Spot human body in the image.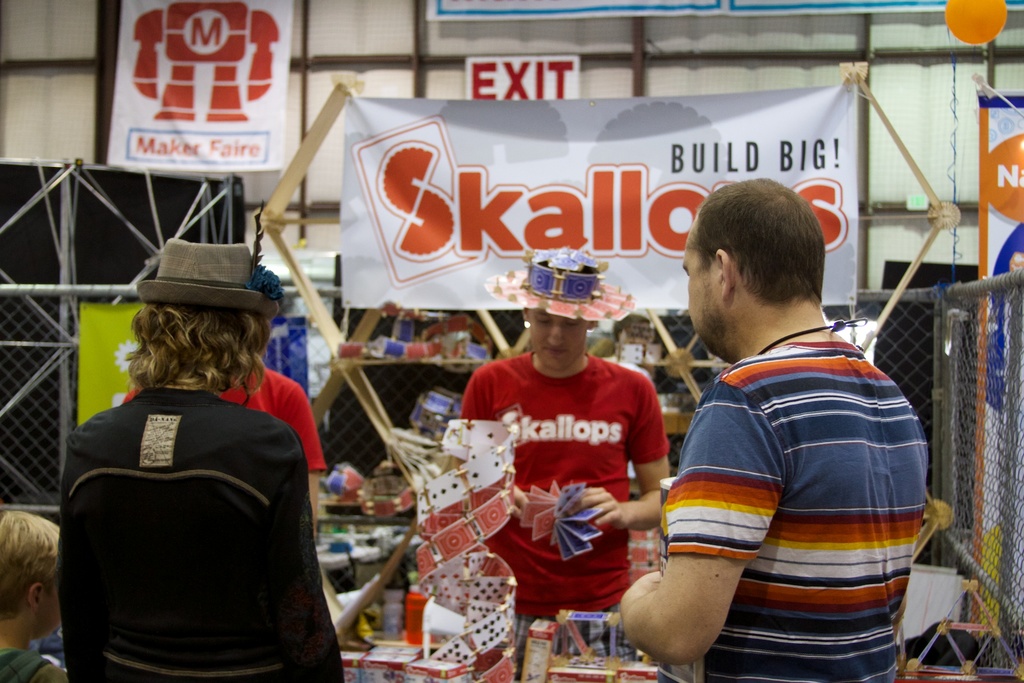
human body found at Rect(459, 357, 670, 643).
